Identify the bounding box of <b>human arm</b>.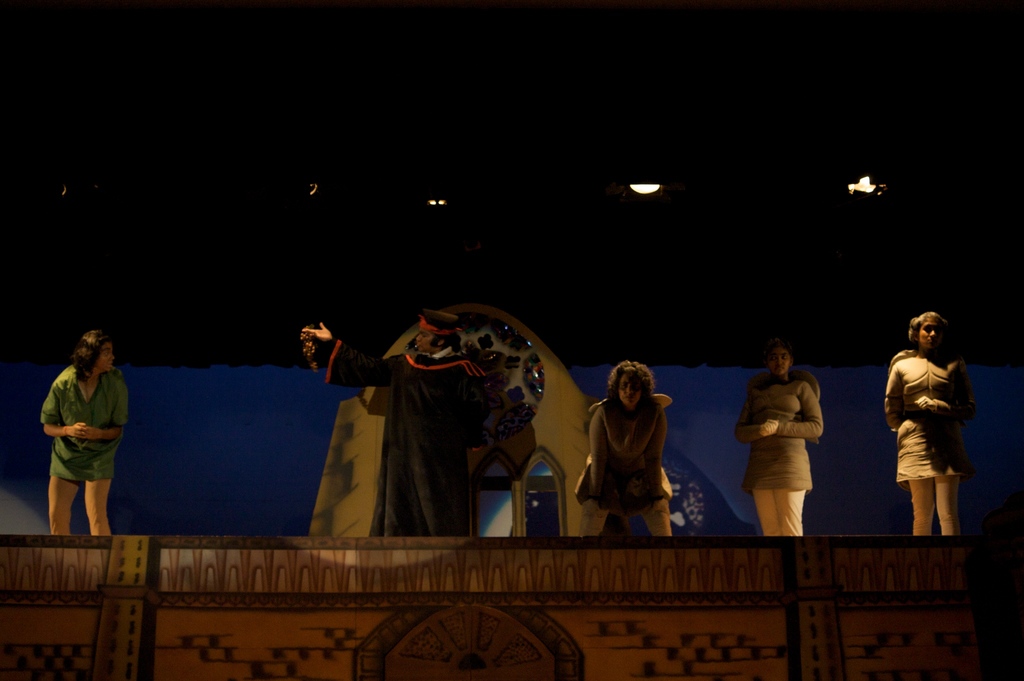
298/332/388/382.
